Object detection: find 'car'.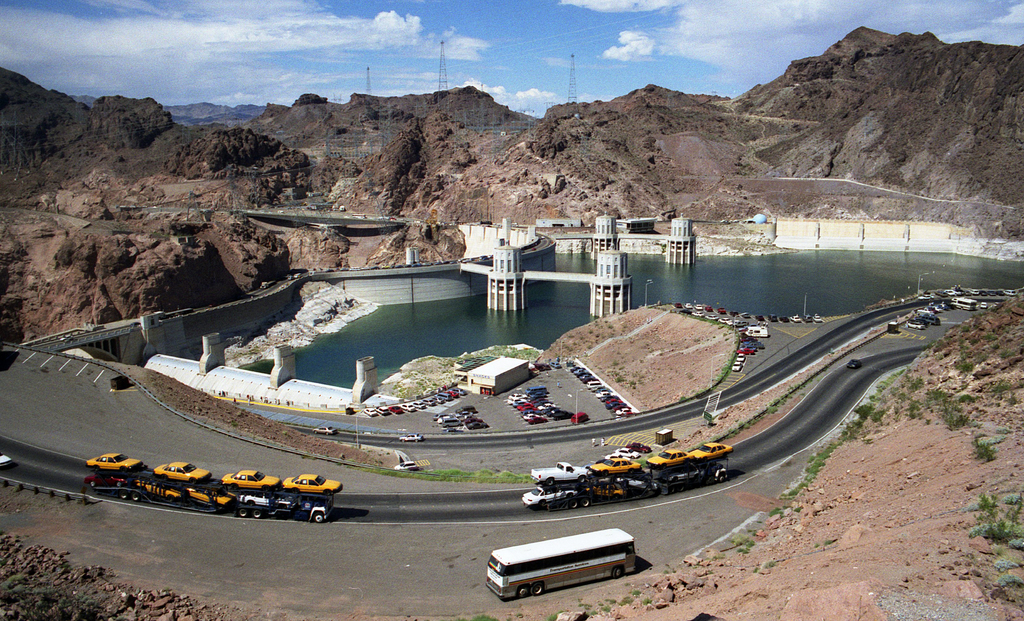
<bbox>221, 473, 278, 492</bbox>.
